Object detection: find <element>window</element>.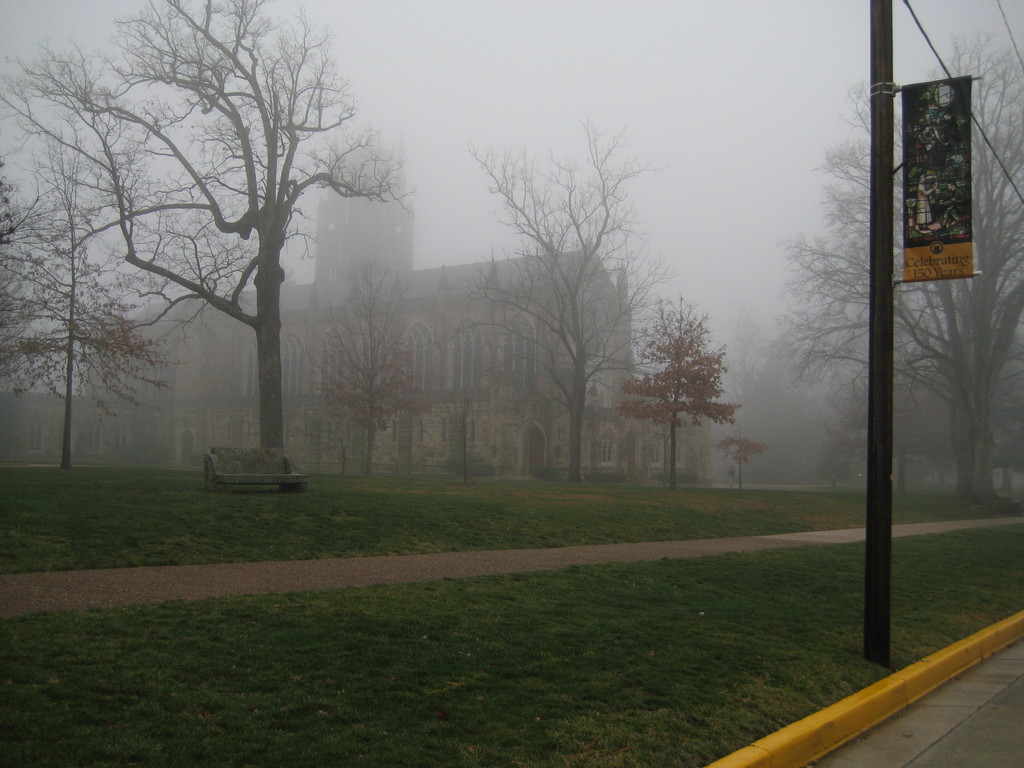
l=86, t=415, r=98, b=452.
